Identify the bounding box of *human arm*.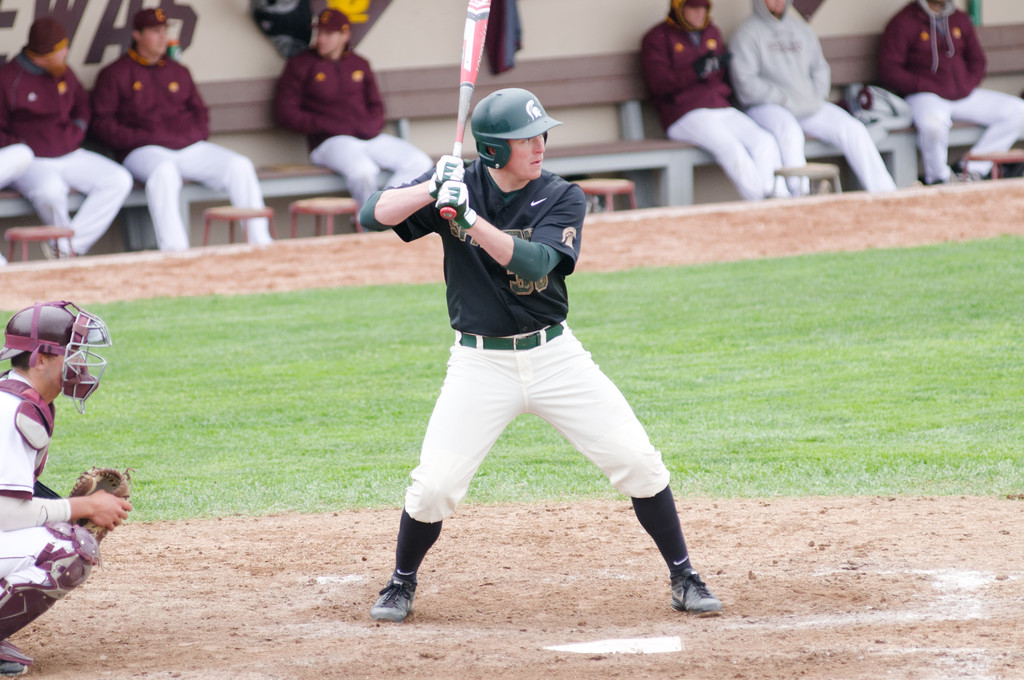
(left=356, top=165, right=458, bottom=244).
